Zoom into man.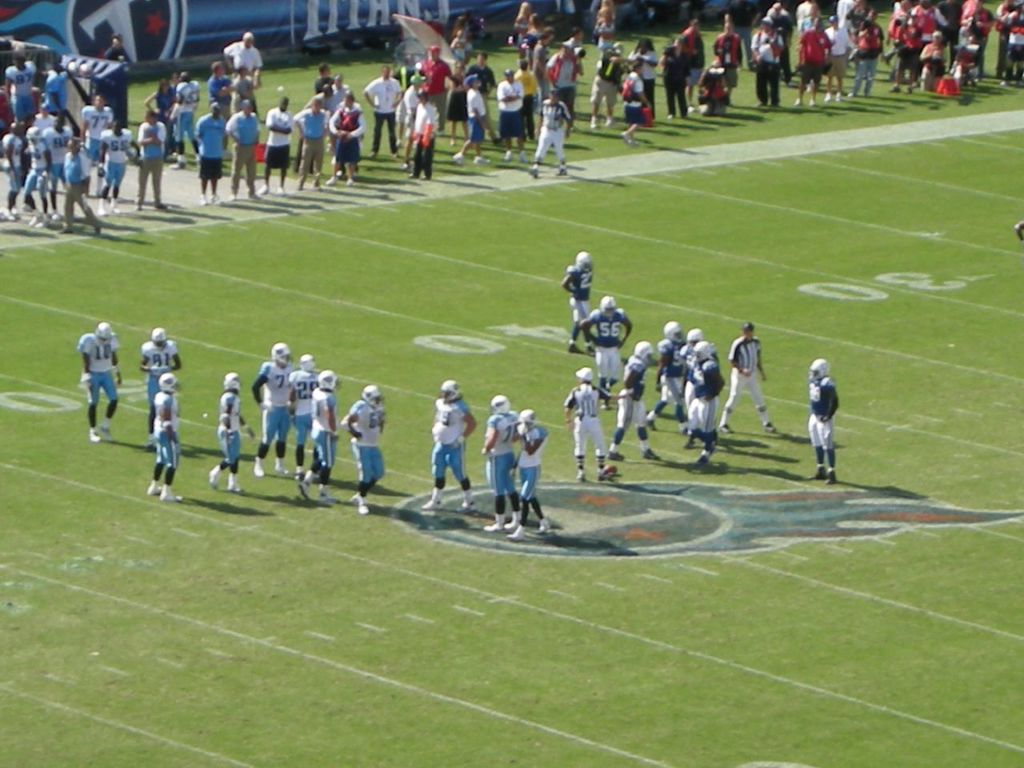
Zoom target: 210/58/233/157.
